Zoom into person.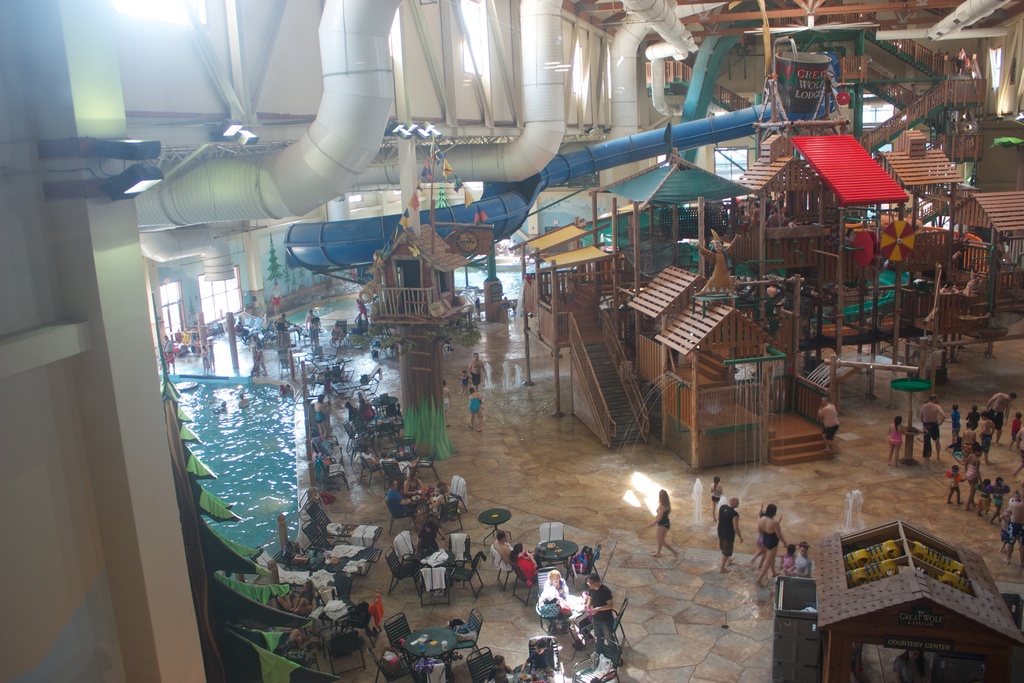
Zoom target: 361:445:380:470.
